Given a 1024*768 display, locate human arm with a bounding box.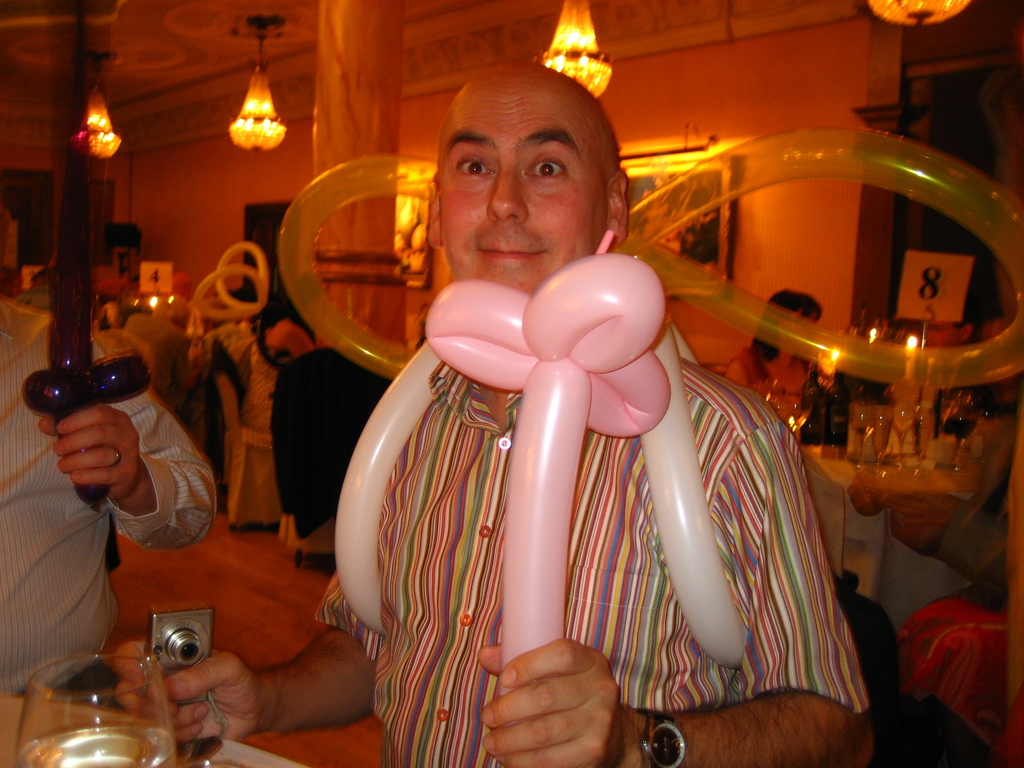
Located: (x1=724, y1=357, x2=748, y2=388).
